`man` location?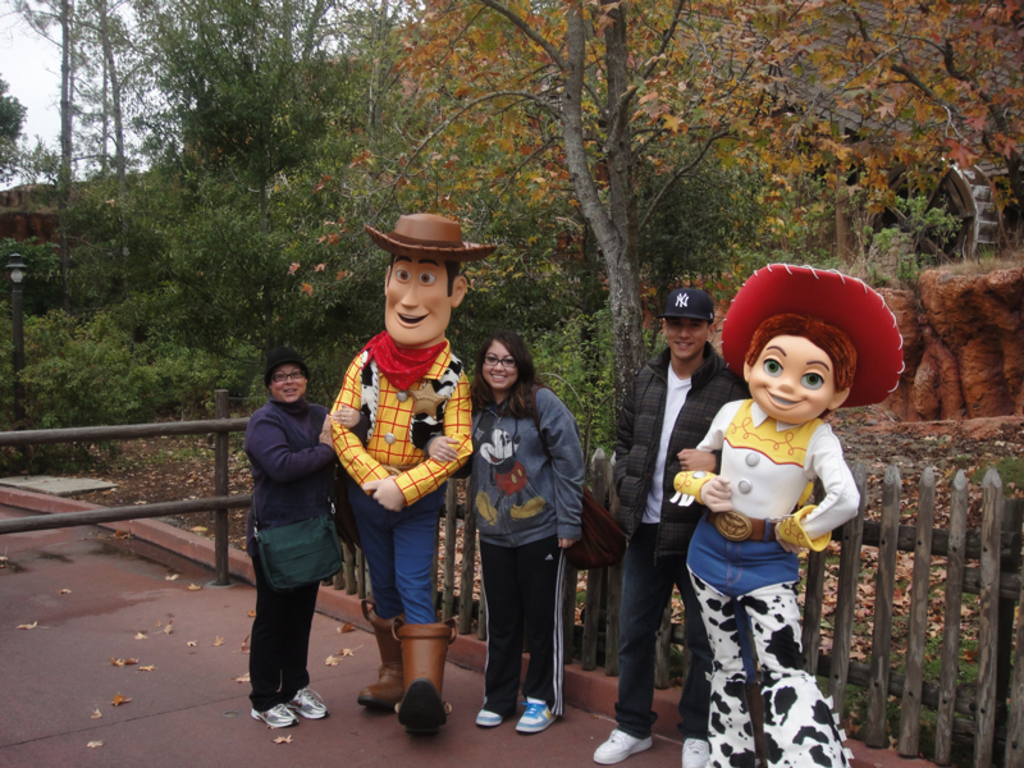
(663, 257, 908, 767)
